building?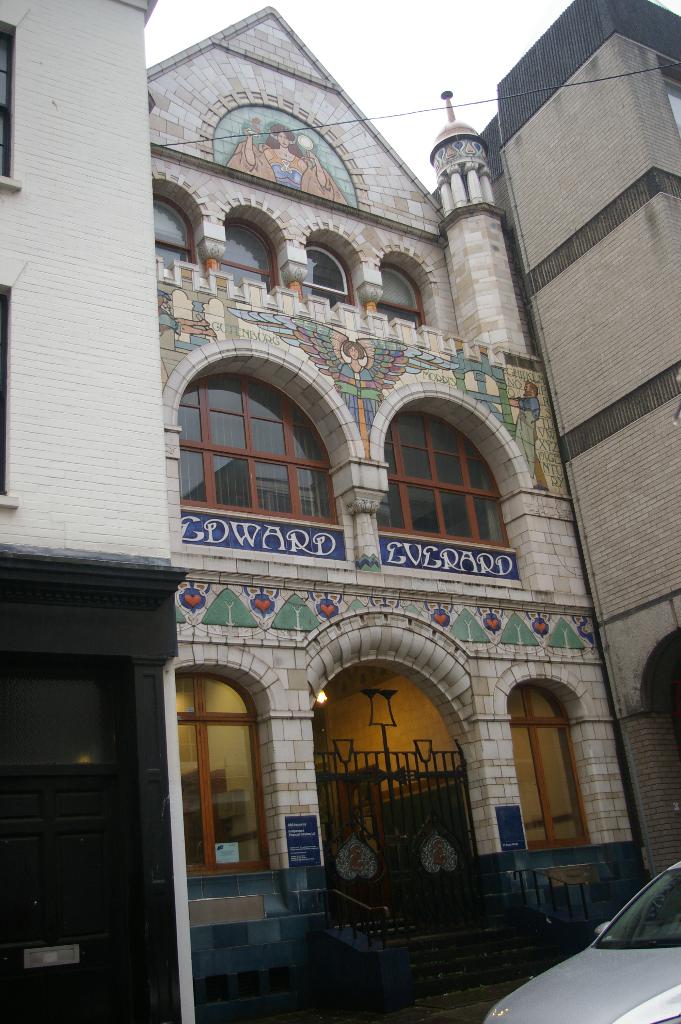
select_region(0, 1, 650, 1023)
